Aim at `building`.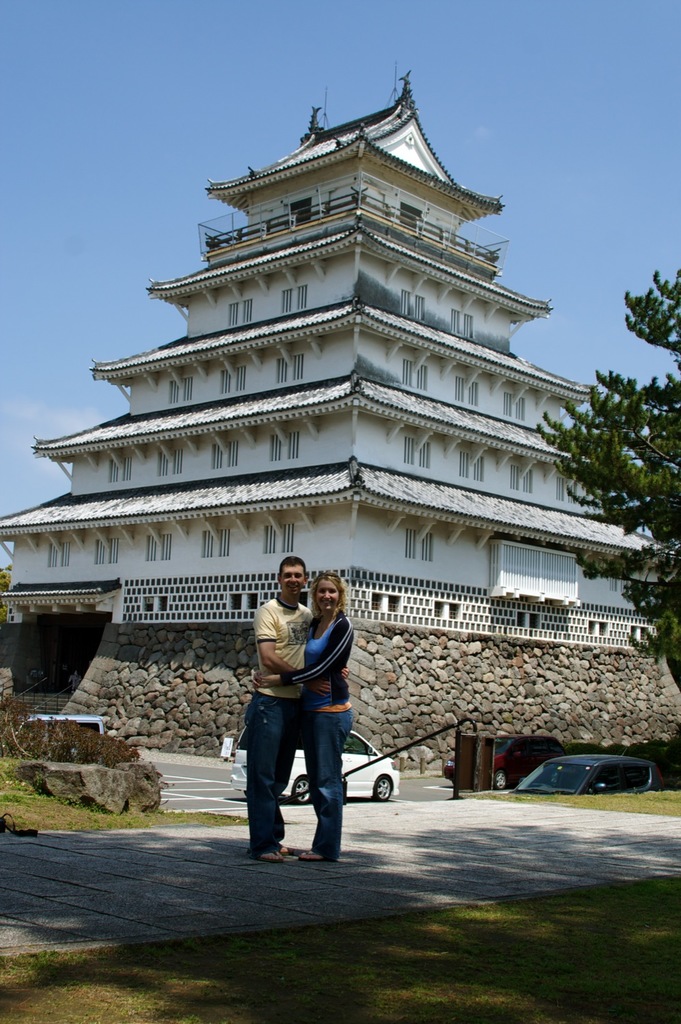
Aimed at (0, 70, 680, 629).
